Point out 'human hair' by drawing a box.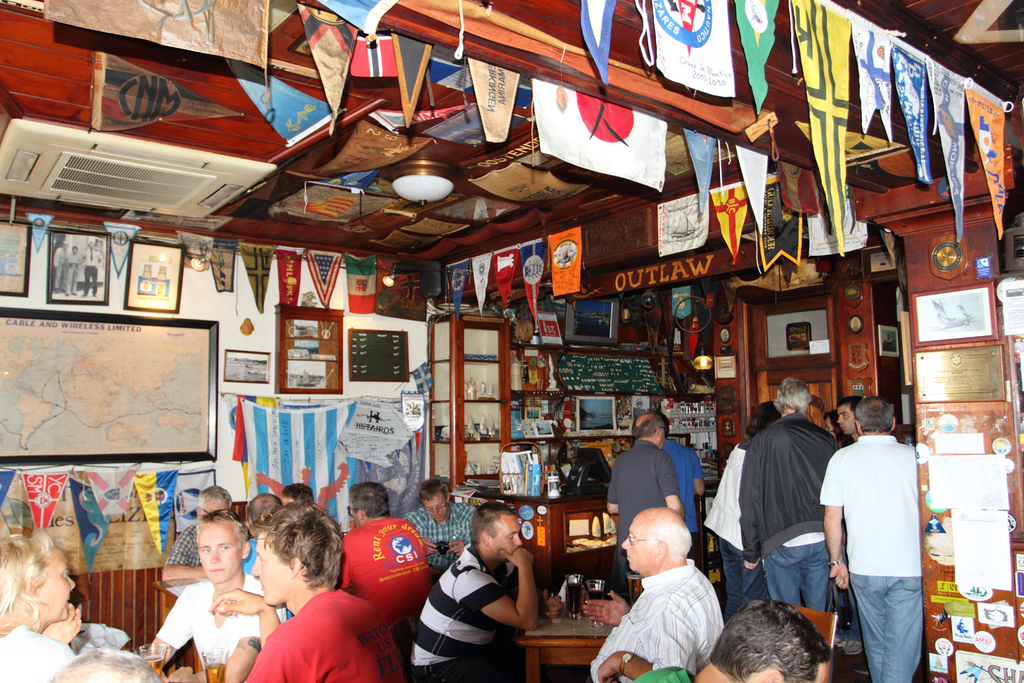
locate(196, 509, 244, 553).
